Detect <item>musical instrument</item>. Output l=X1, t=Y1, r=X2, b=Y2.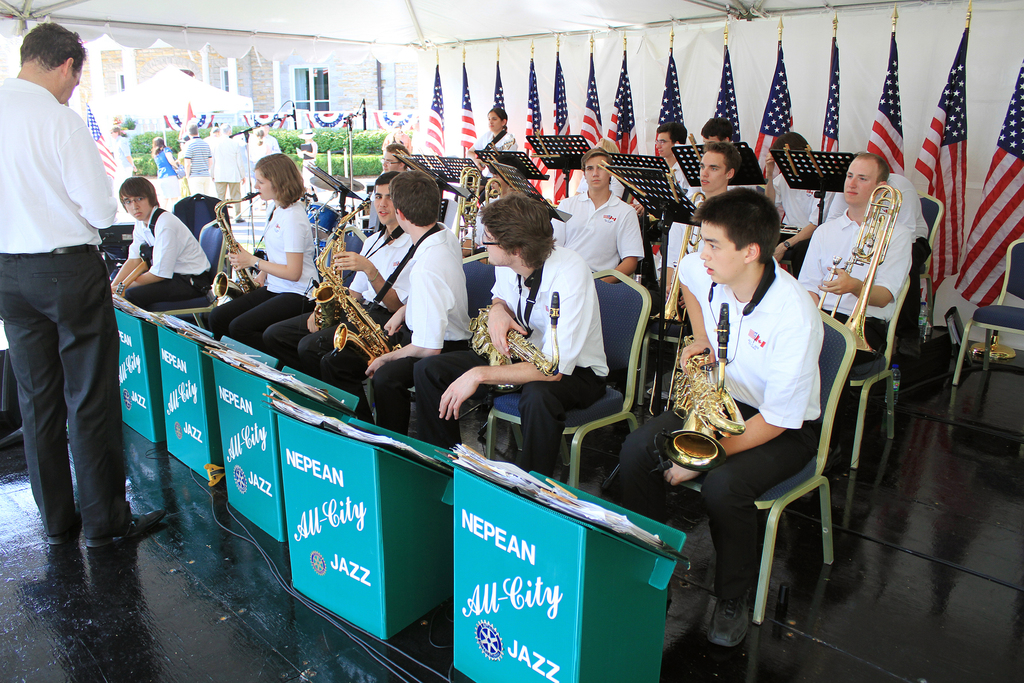
l=211, t=187, r=261, b=299.
